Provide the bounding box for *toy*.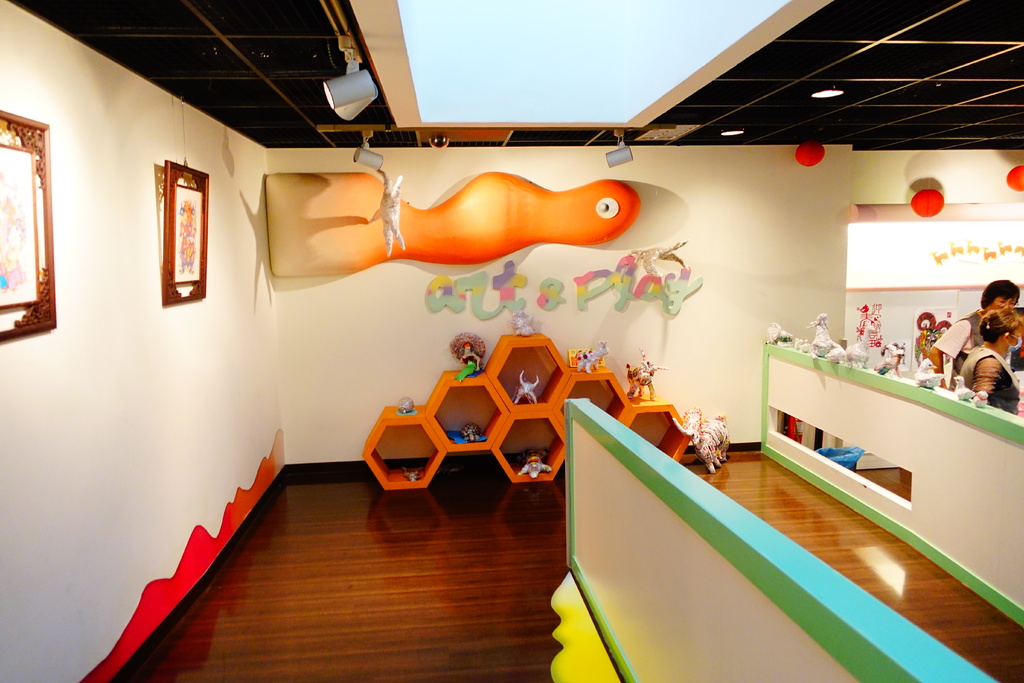
bbox(806, 310, 845, 363).
